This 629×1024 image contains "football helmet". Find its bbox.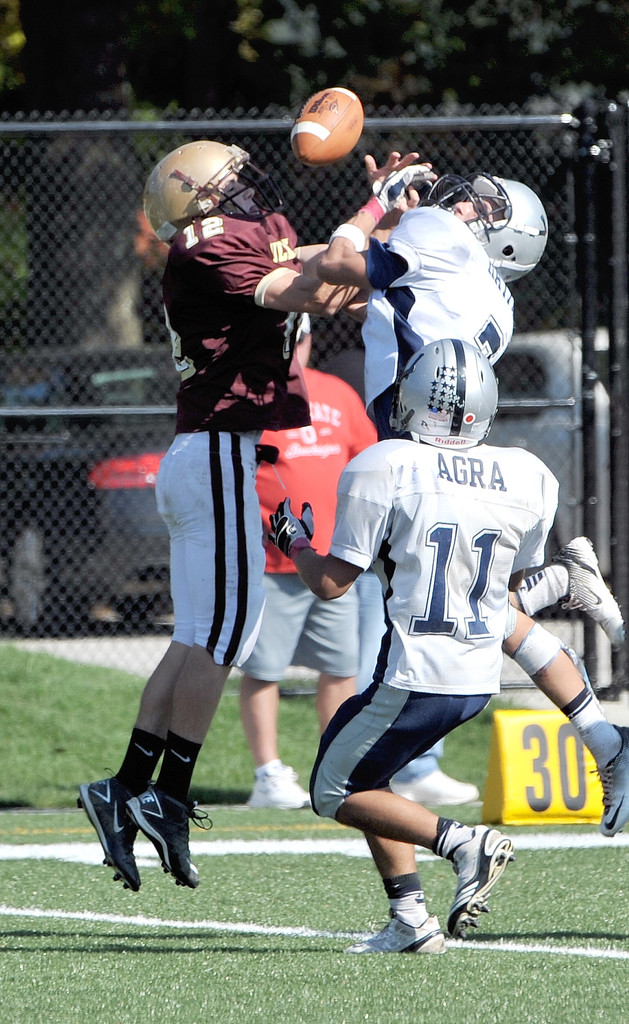
detection(144, 125, 284, 252).
